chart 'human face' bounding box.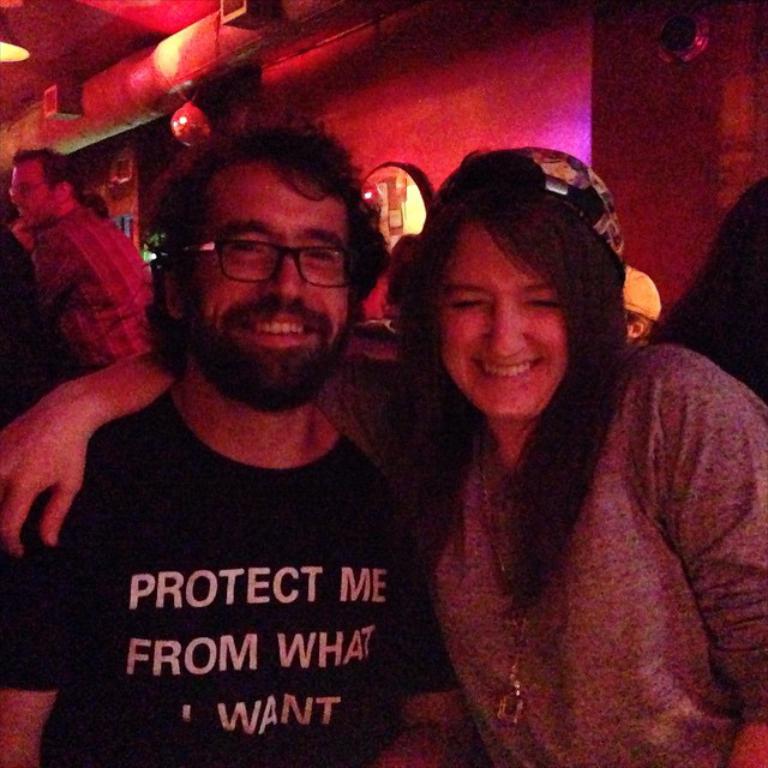
Charted: [5,148,58,234].
